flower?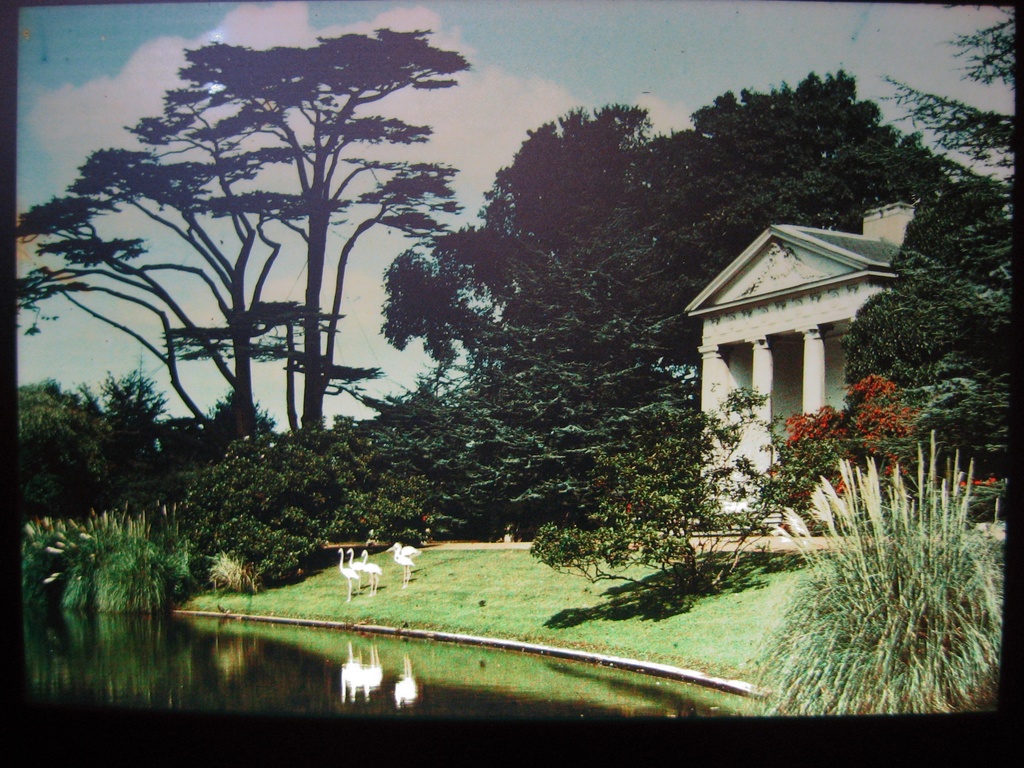
(left=422, top=513, right=427, bottom=520)
